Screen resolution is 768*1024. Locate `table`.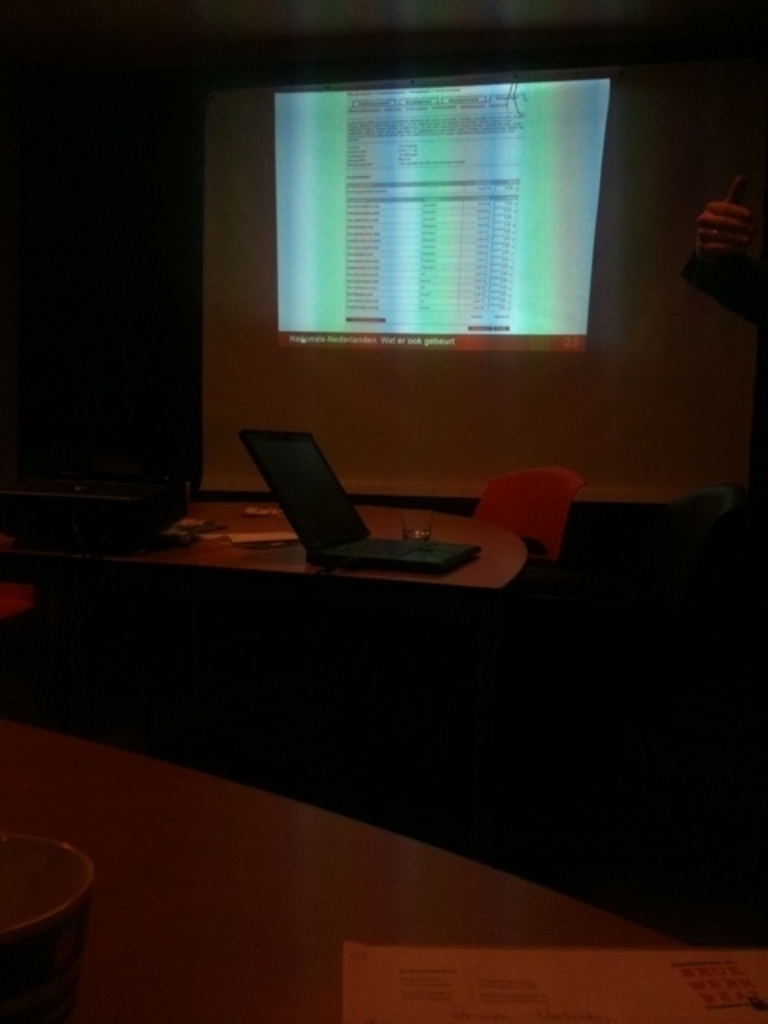
(left=0, top=691, right=766, bottom=1022).
